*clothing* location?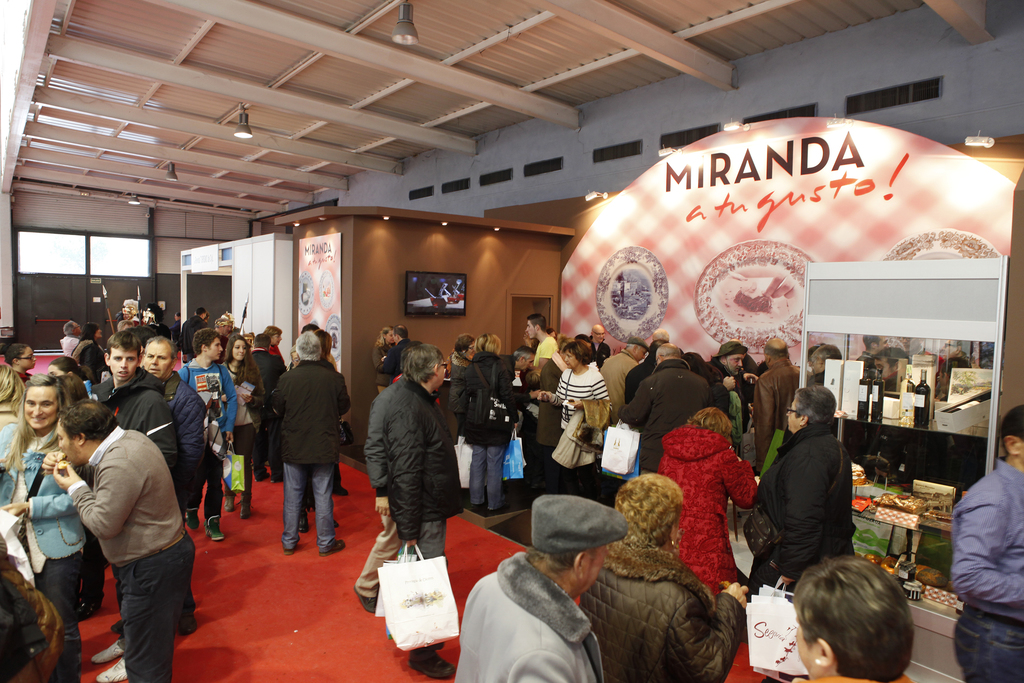
[583, 534, 753, 682]
